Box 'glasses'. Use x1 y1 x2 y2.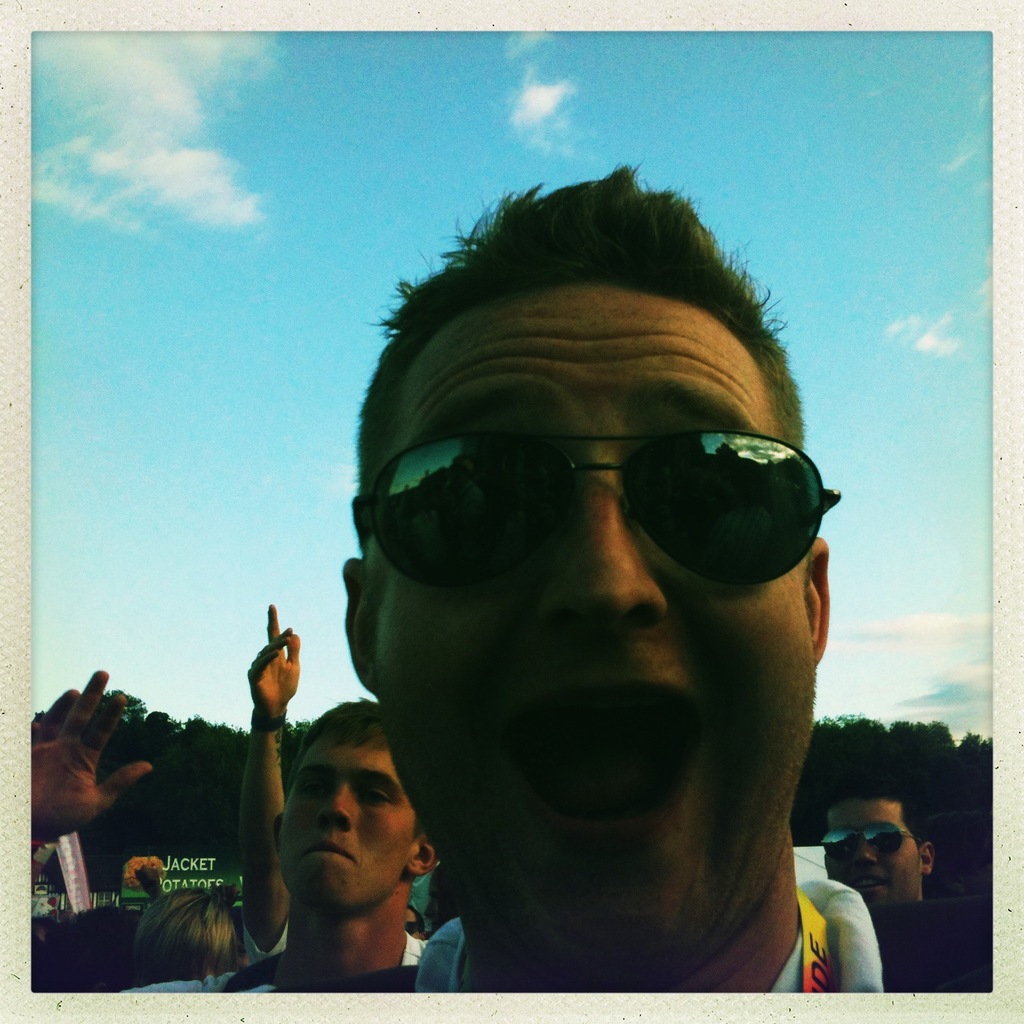
354 411 873 586.
